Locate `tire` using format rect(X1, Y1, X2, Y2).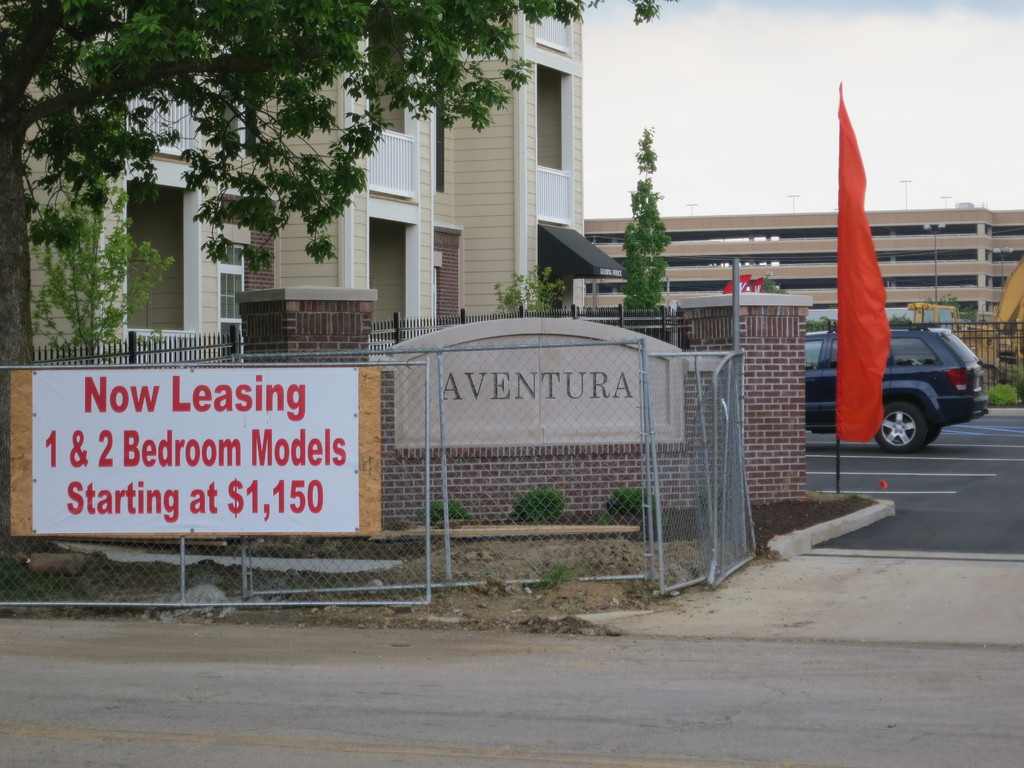
rect(906, 410, 941, 447).
